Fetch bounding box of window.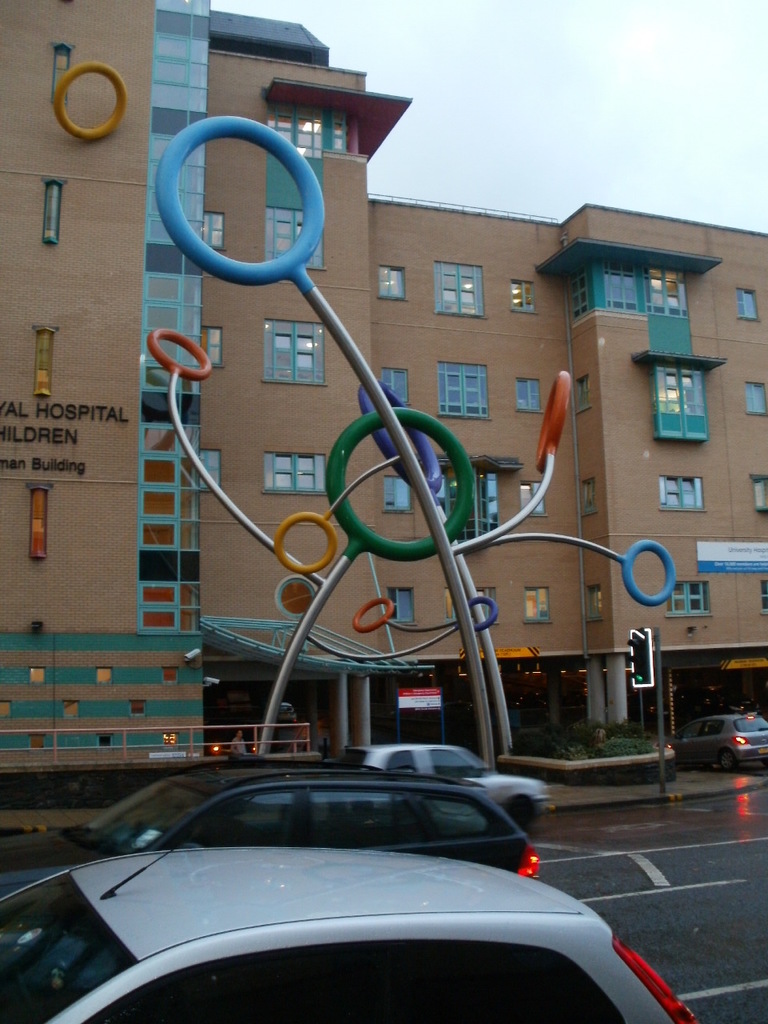
Bbox: bbox=[753, 473, 767, 511].
